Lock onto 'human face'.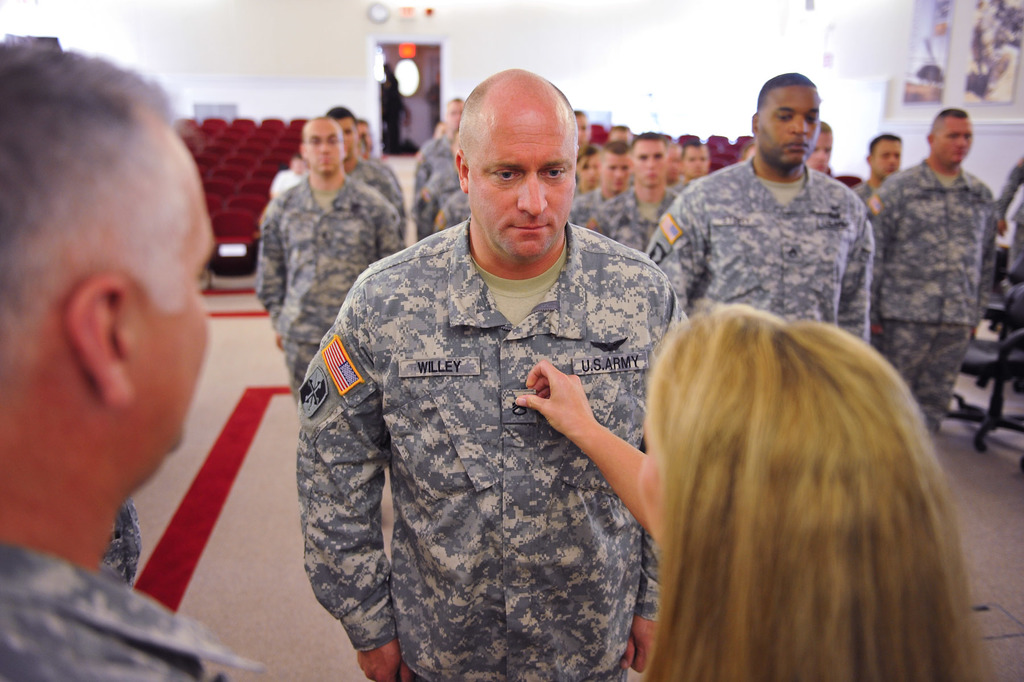
Locked: bbox=(577, 144, 606, 183).
